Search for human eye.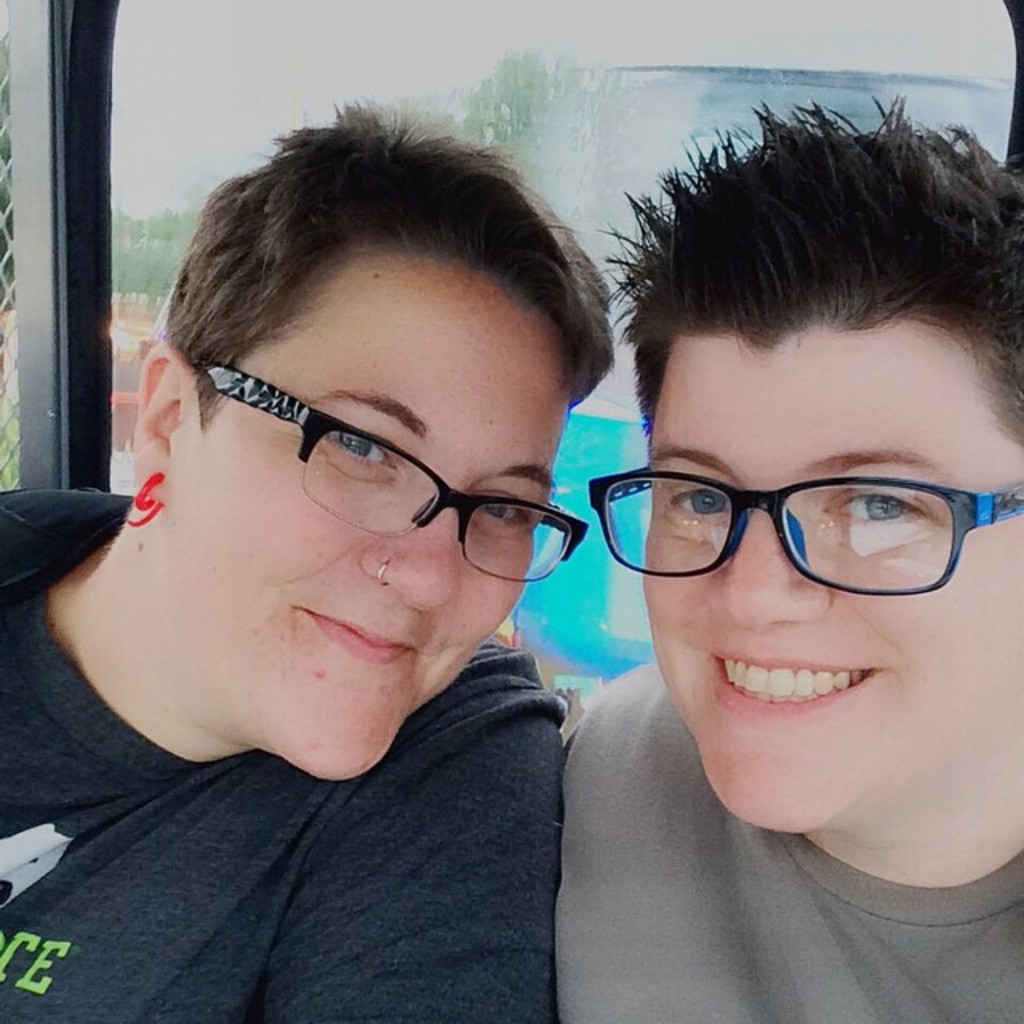
Found at <bbox>325, 426, 403, 475</bbox>.
